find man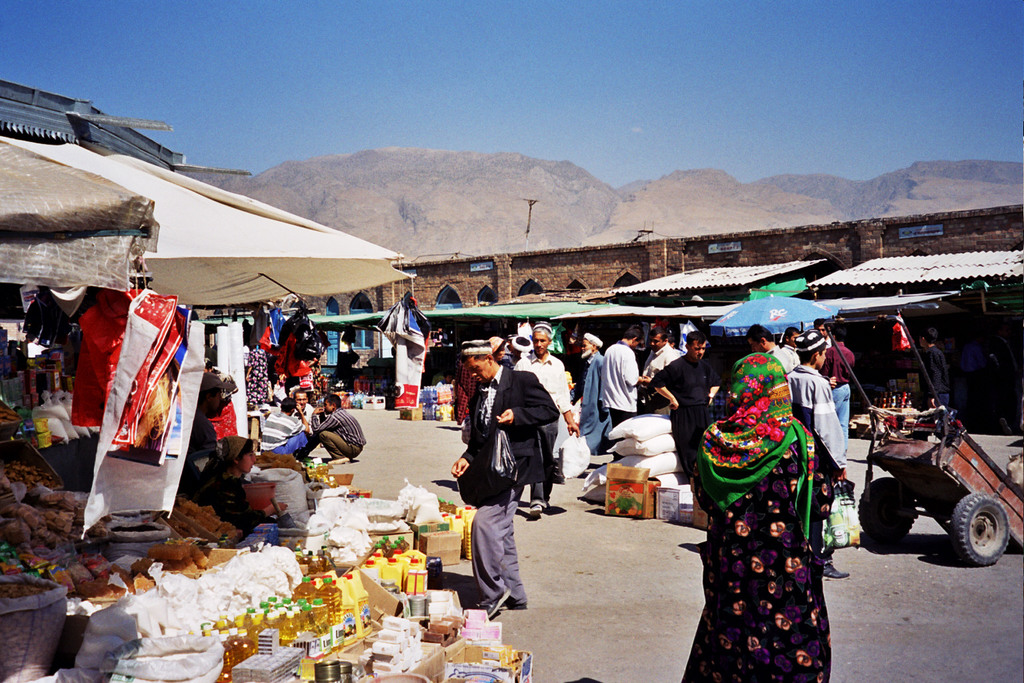
x1=745 y1=323 x2=793 y2=371
